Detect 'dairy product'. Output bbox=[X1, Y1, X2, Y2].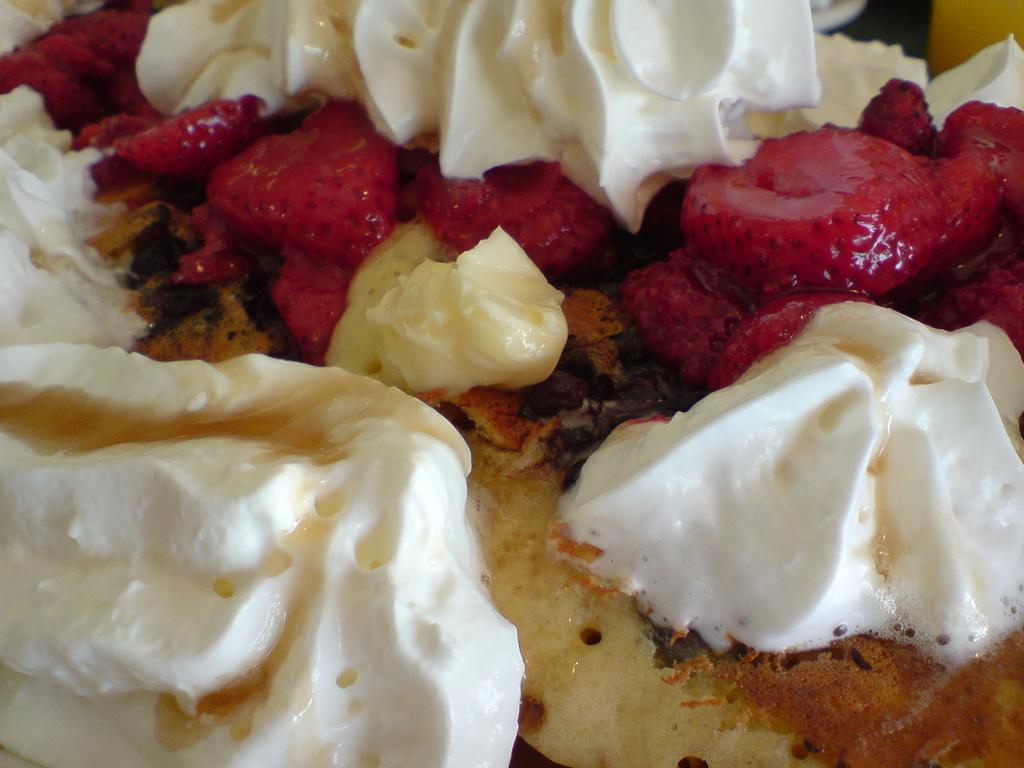
bbox=[3, 348, 525, 765].
